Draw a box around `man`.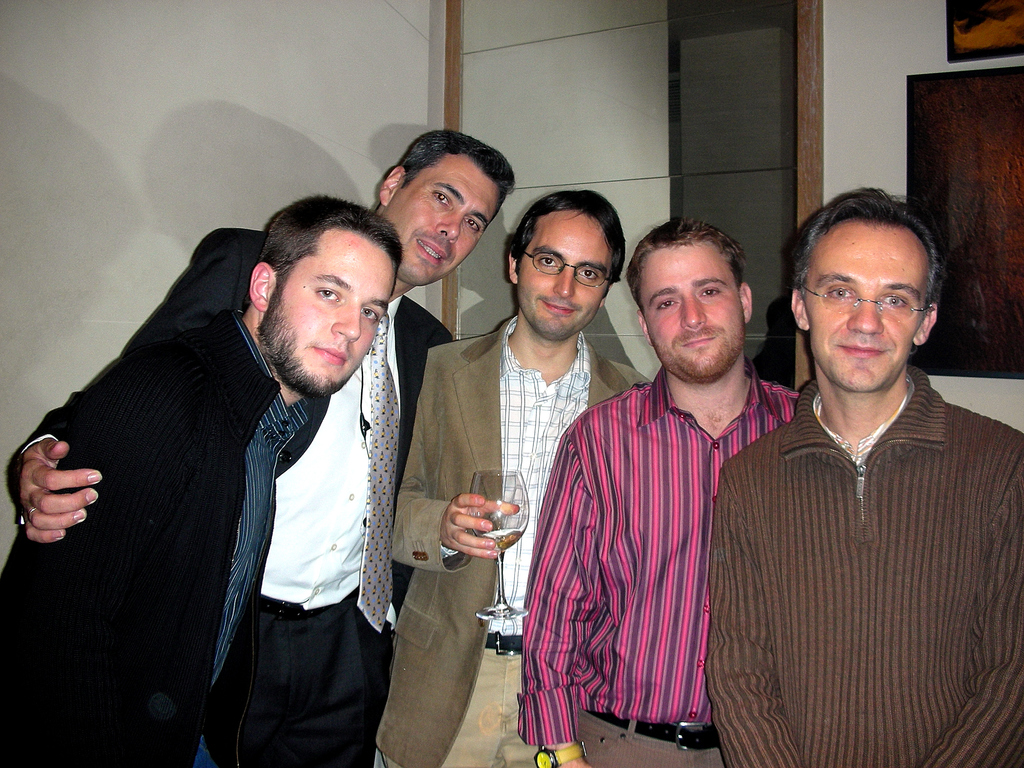
l=376, t=185, r=646, b=767.
